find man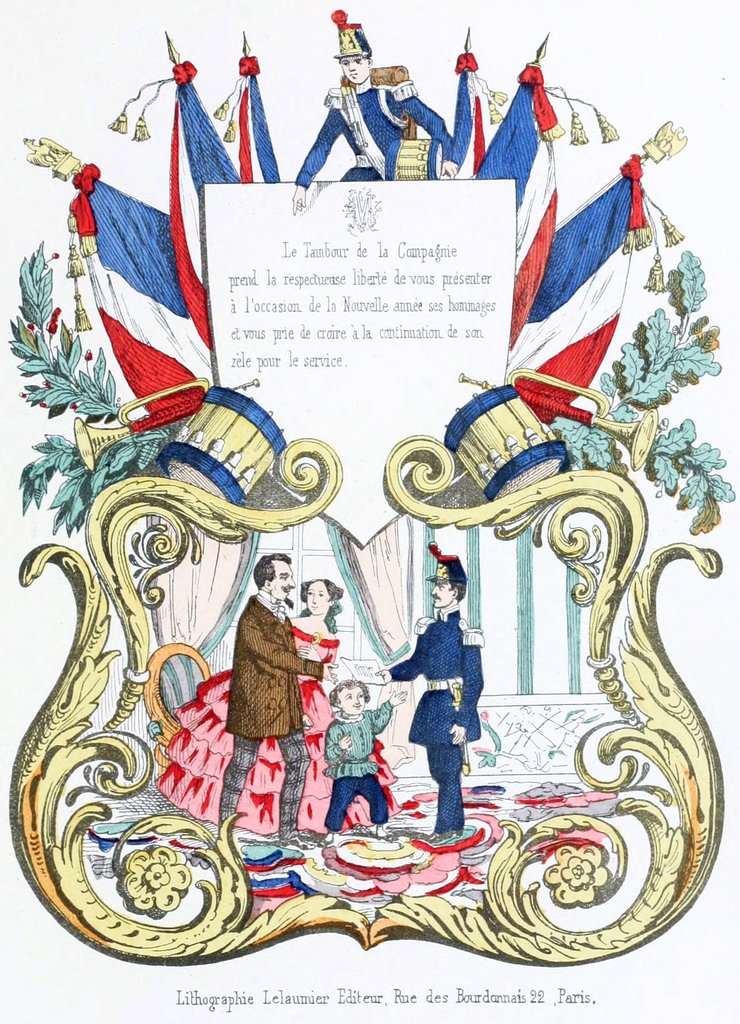
[394, 579, 495, 814]
